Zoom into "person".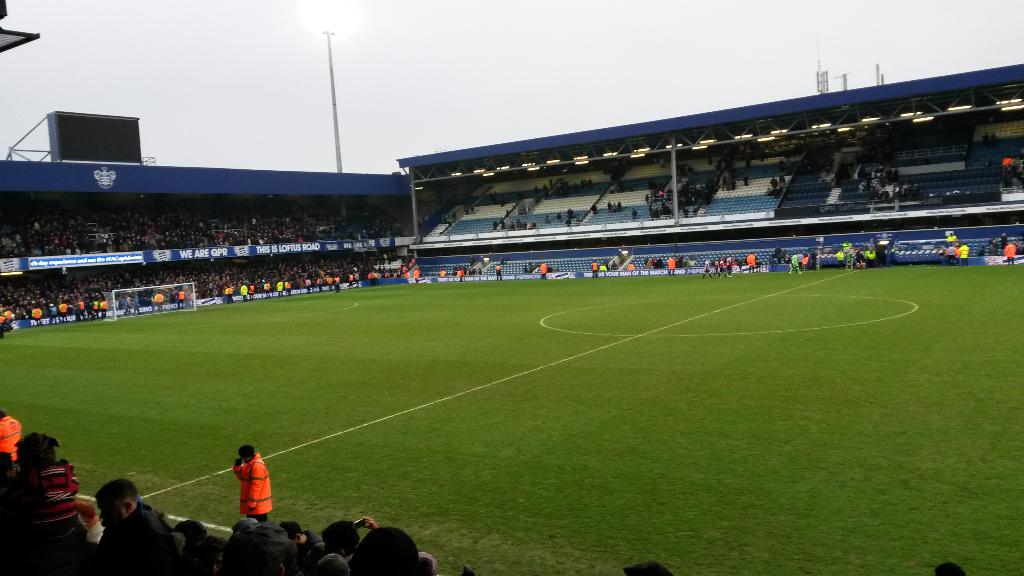
Zoom target: pyautogui.locateOnScreen(225, 439, 274, 536).
